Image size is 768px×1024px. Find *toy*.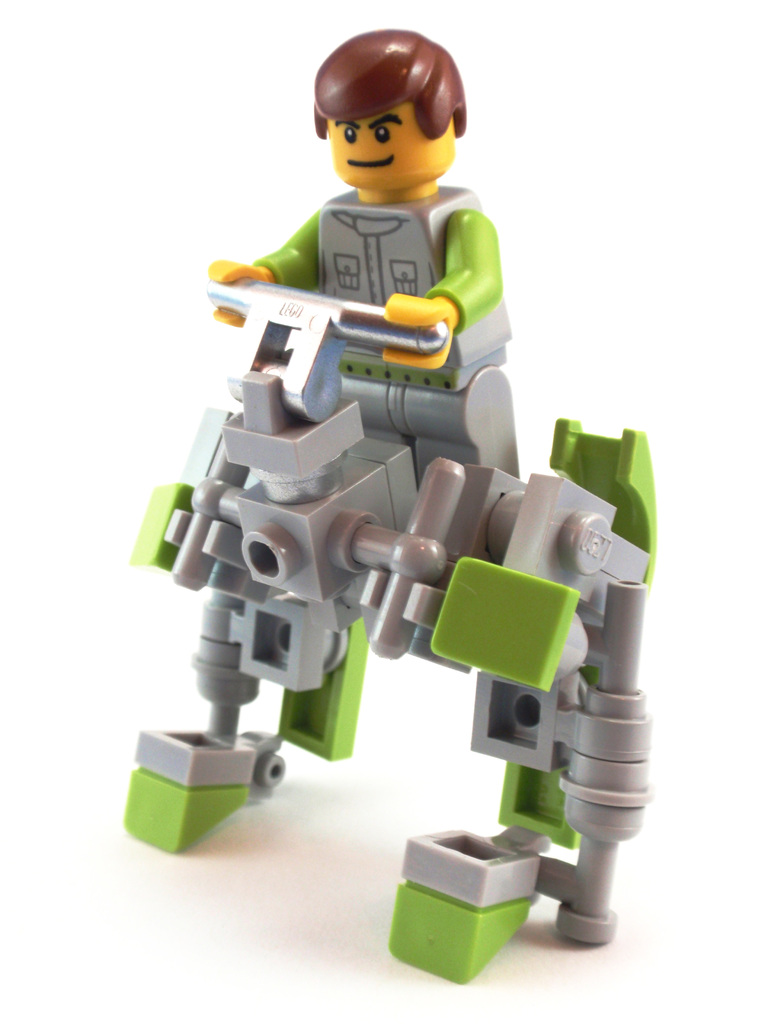
box(209, 30, 527, 483).
